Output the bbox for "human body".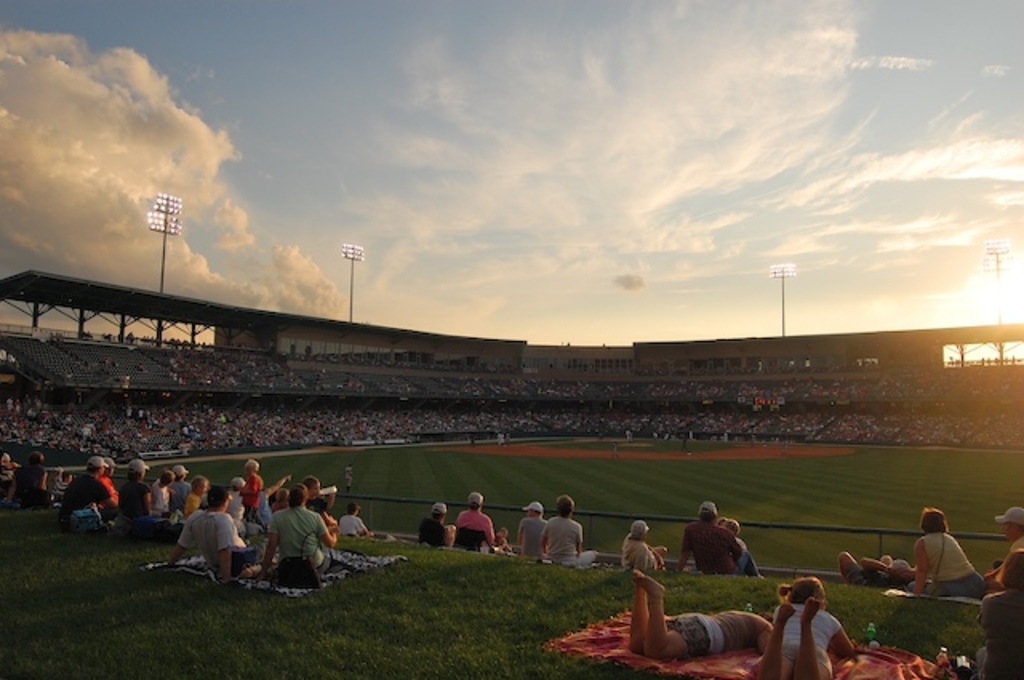
984 536 1022 587.
